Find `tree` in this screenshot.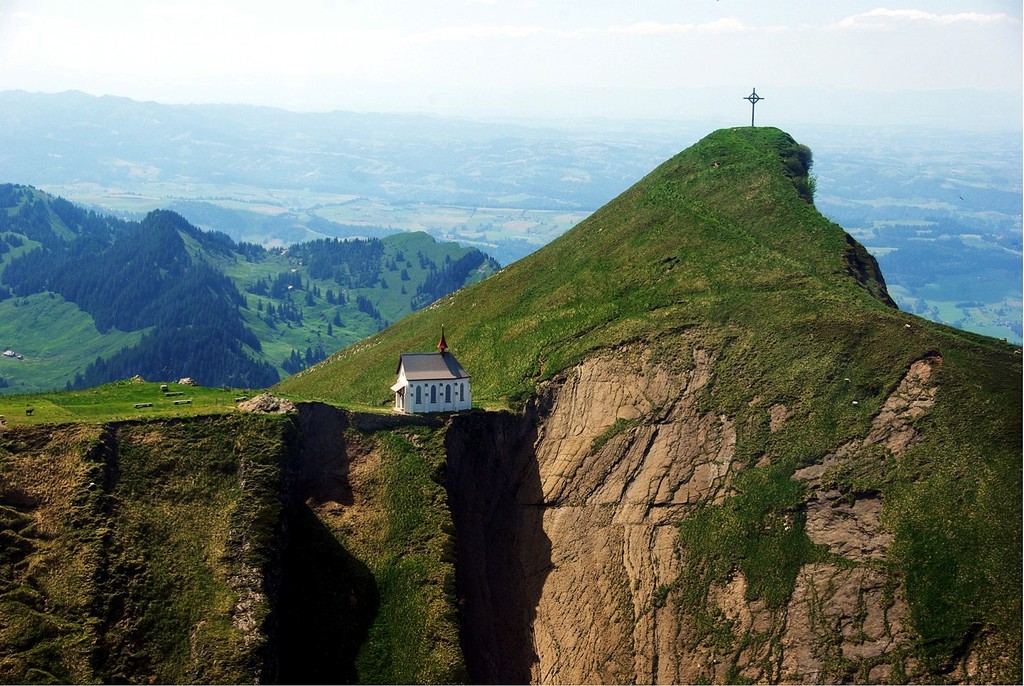
The bounding box for `tree` is pyautogui.locateOnScreen(0, 377, 12, 391).
